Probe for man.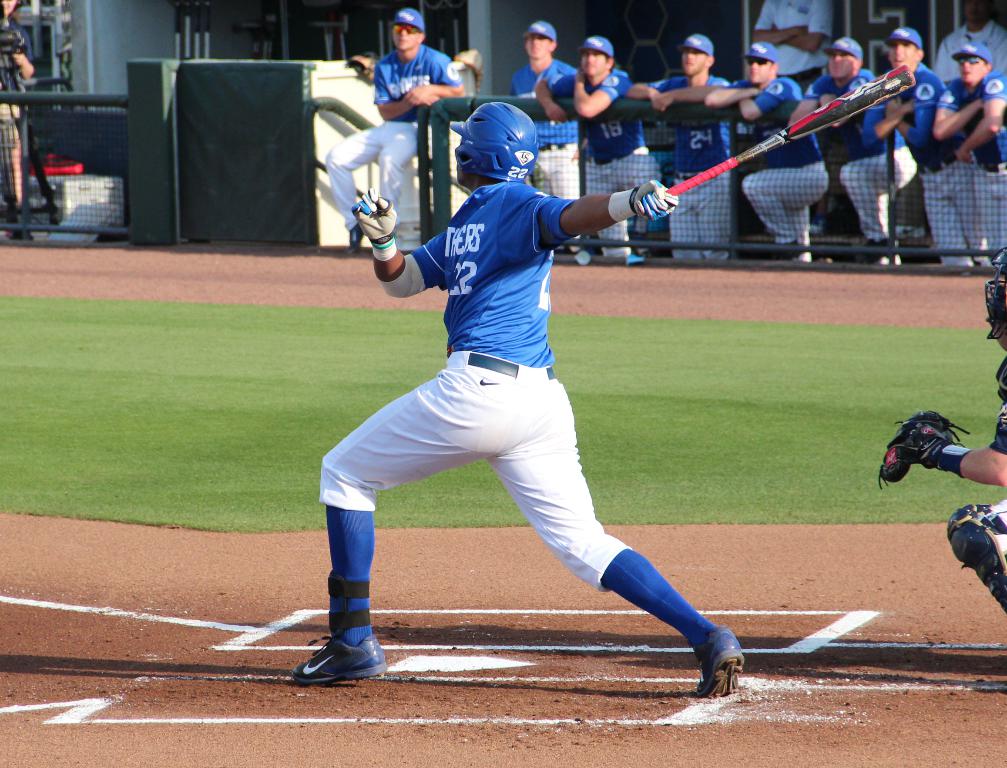
Probe result: {"x1": 936, "y1": 0, "x2": 1006, "y2": 88}.
